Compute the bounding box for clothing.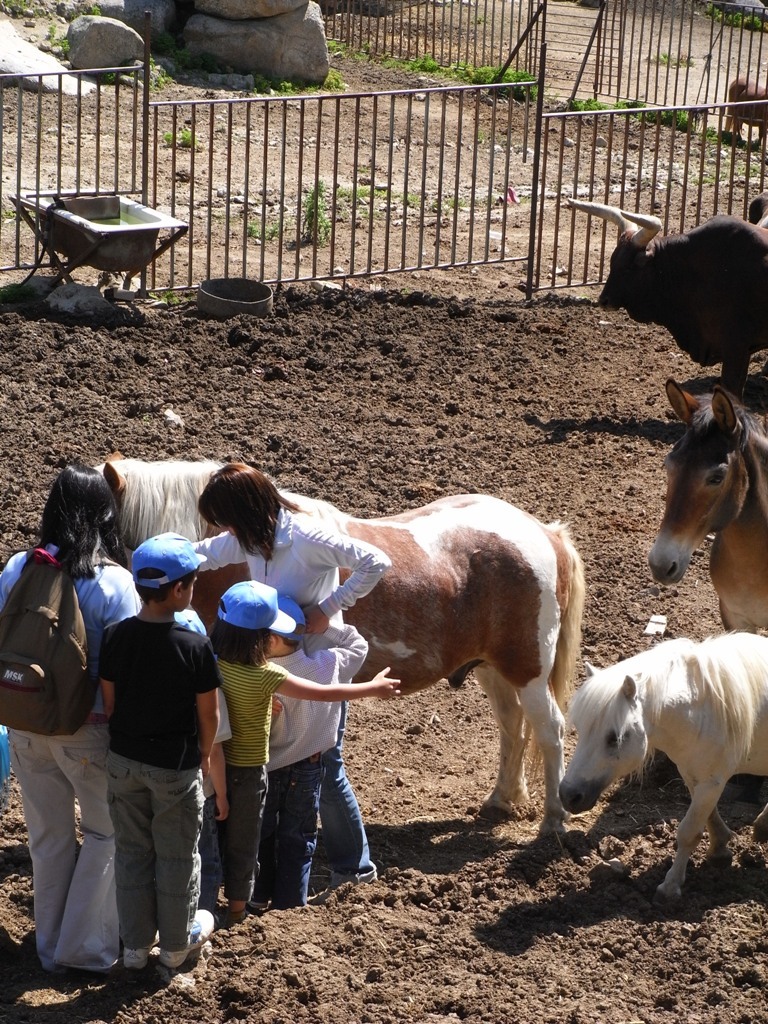
pyautogui.locateOnScreen(259, 618, 397, 916).
